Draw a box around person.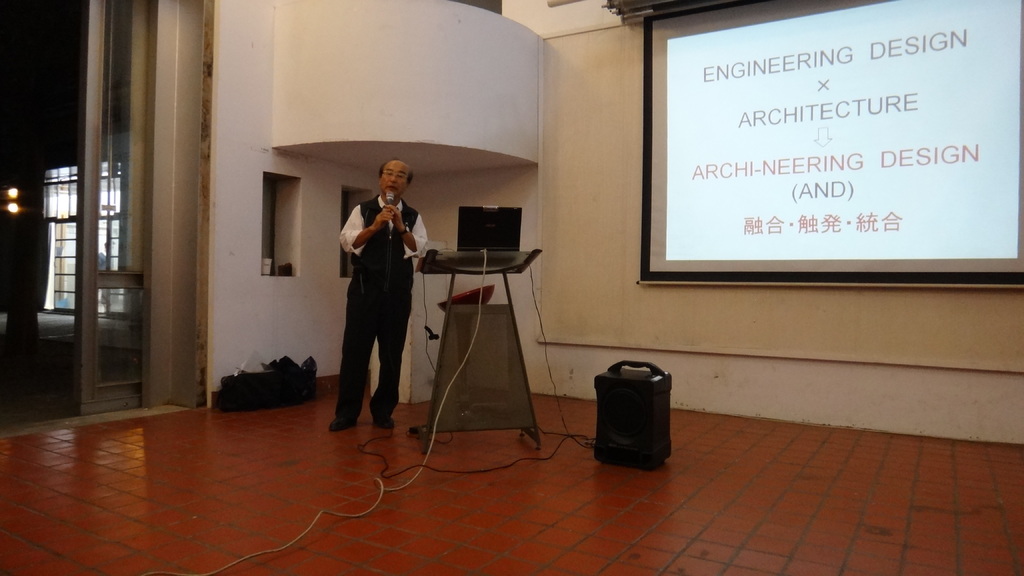
329 139 418 438.
